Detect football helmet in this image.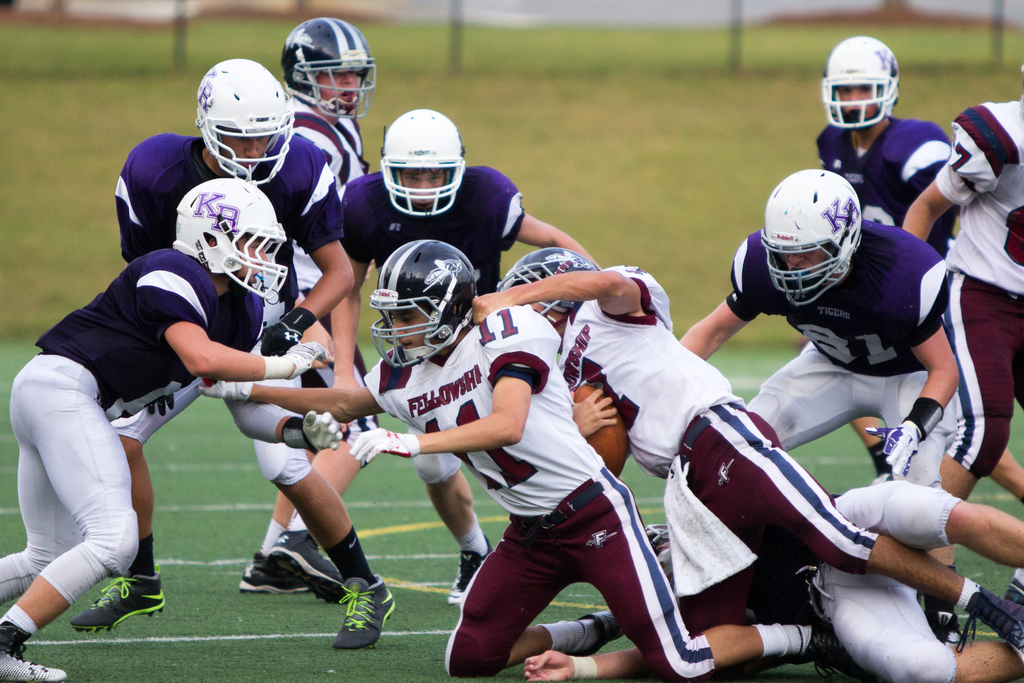
Detection: bbox(814, 30, 899, 126).
